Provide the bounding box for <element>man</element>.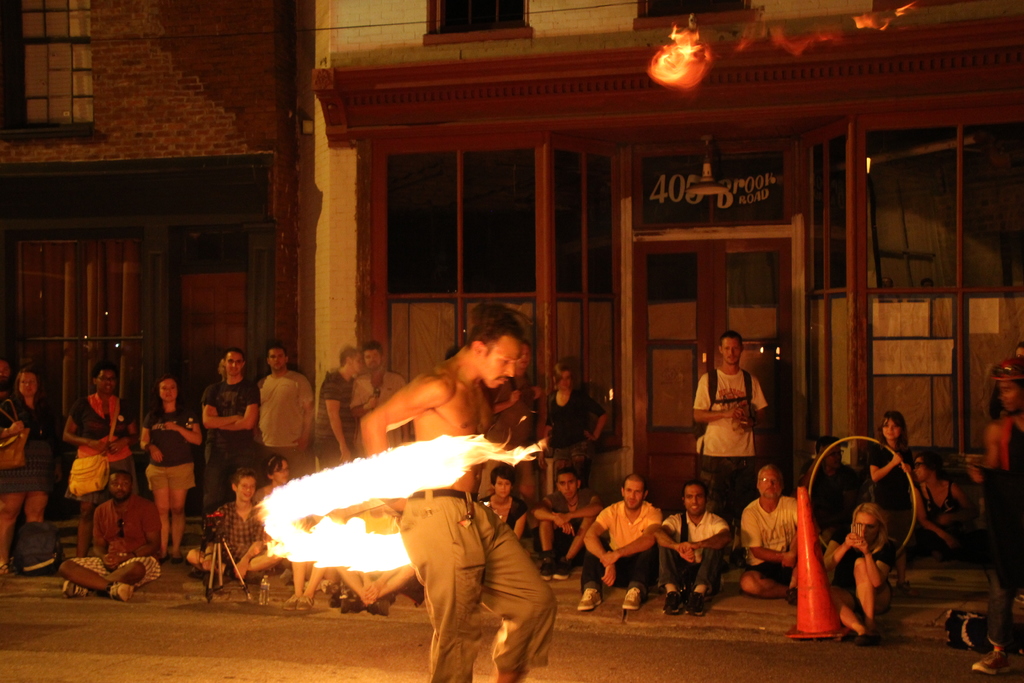
left=200, top=347, right=261, bottom=517.
